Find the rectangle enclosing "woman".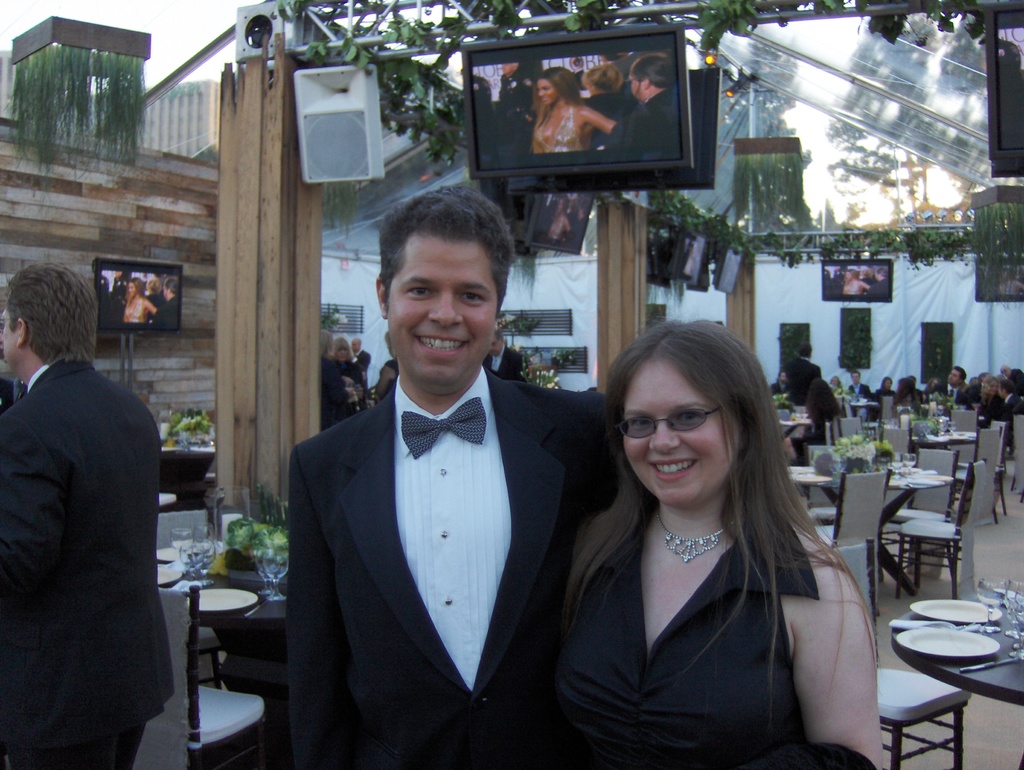
box(829, 375, 842, 392).
